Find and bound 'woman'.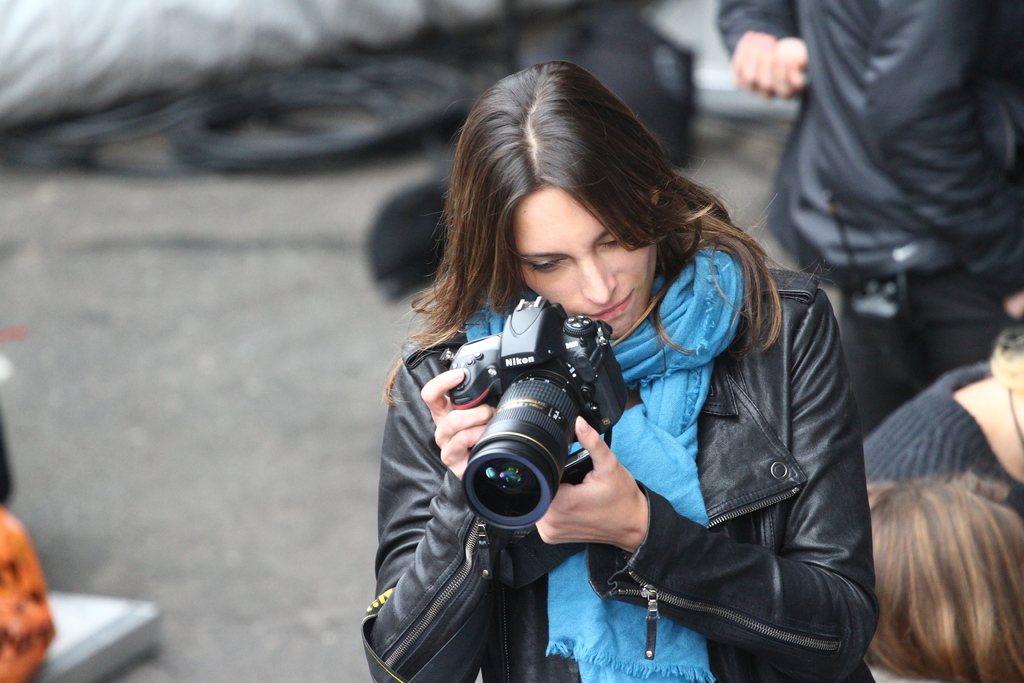
Bound: [x1=389, y1=91, x2=886, y2=682].
